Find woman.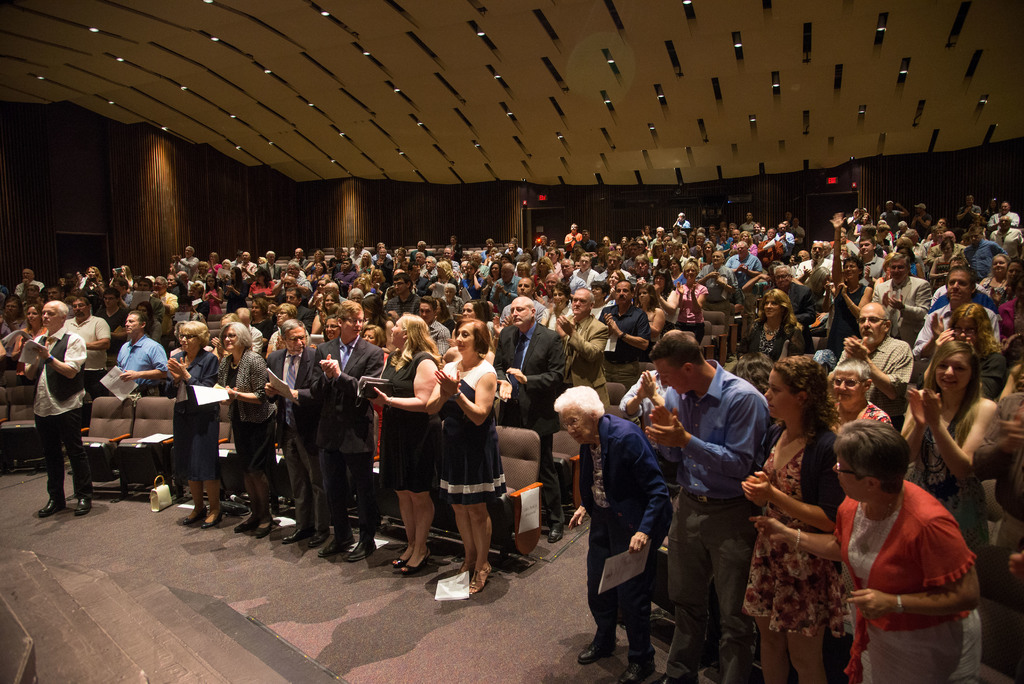
[426, 322, 524, 590].
